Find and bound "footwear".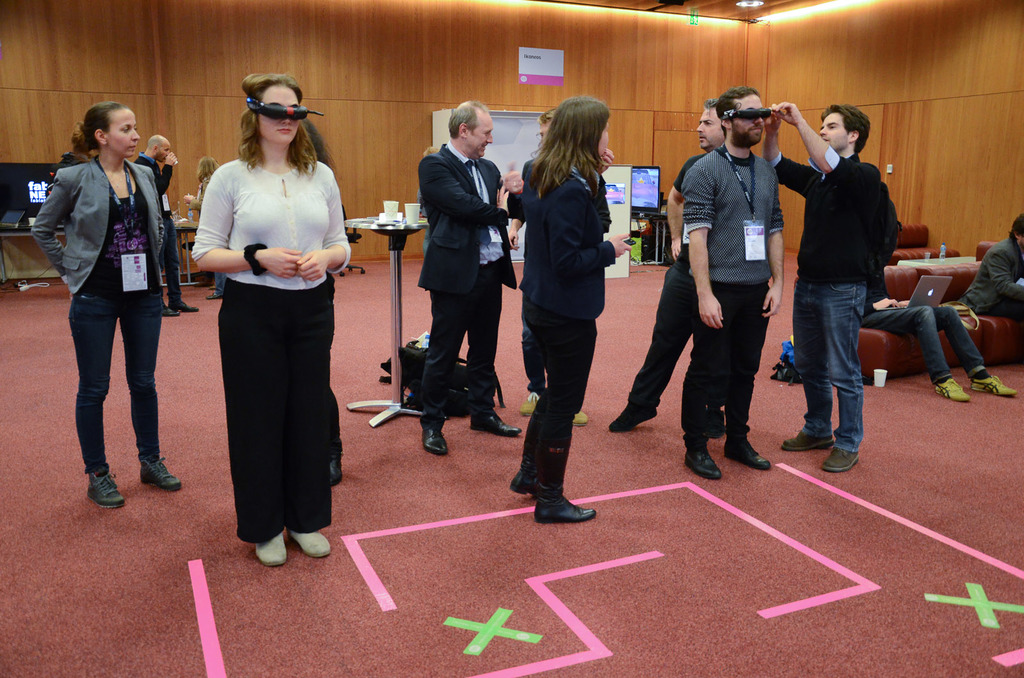
Bound: (420,421,449,457).
